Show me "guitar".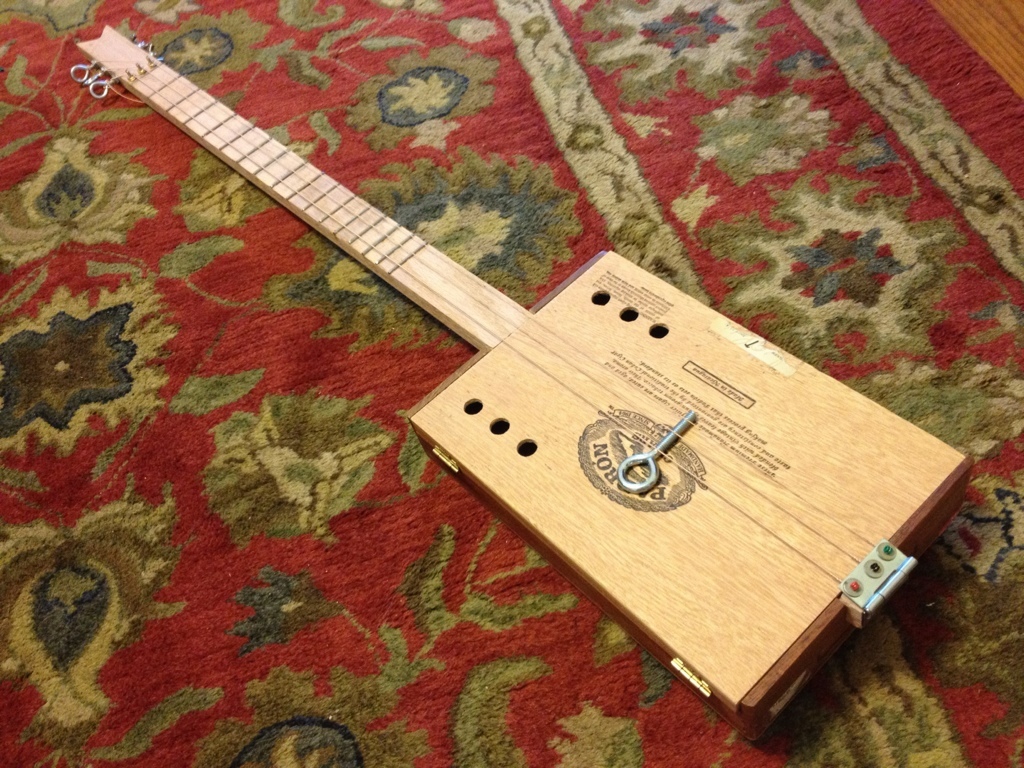
"guitar" is here: pyautogui.locateOnScreen(43, 4, 979, 735).
